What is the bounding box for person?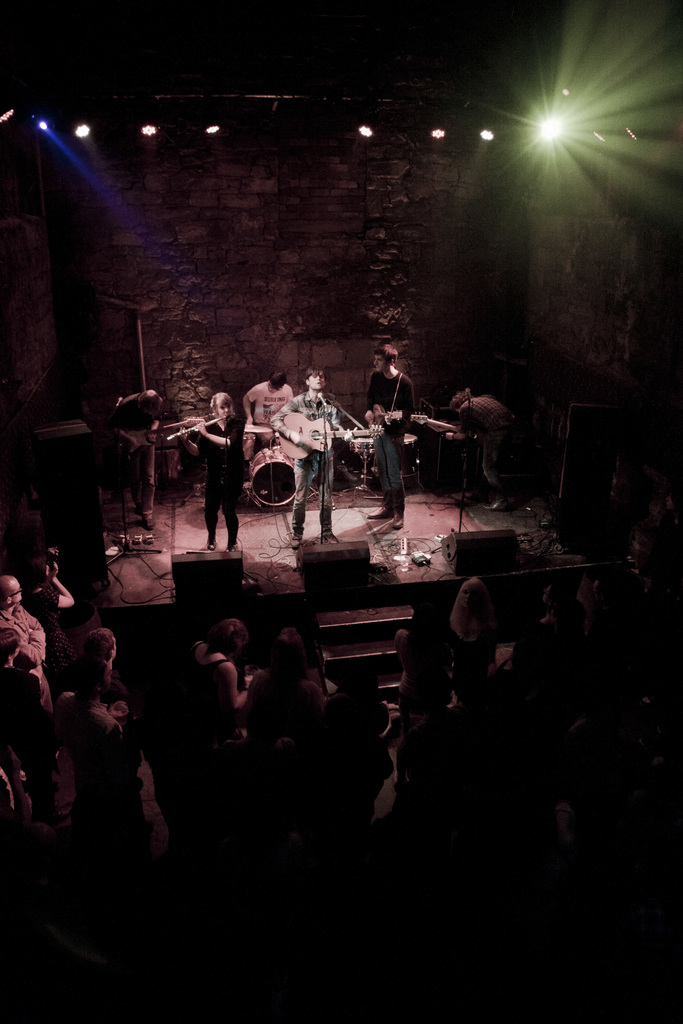
(76,625,140,820).
